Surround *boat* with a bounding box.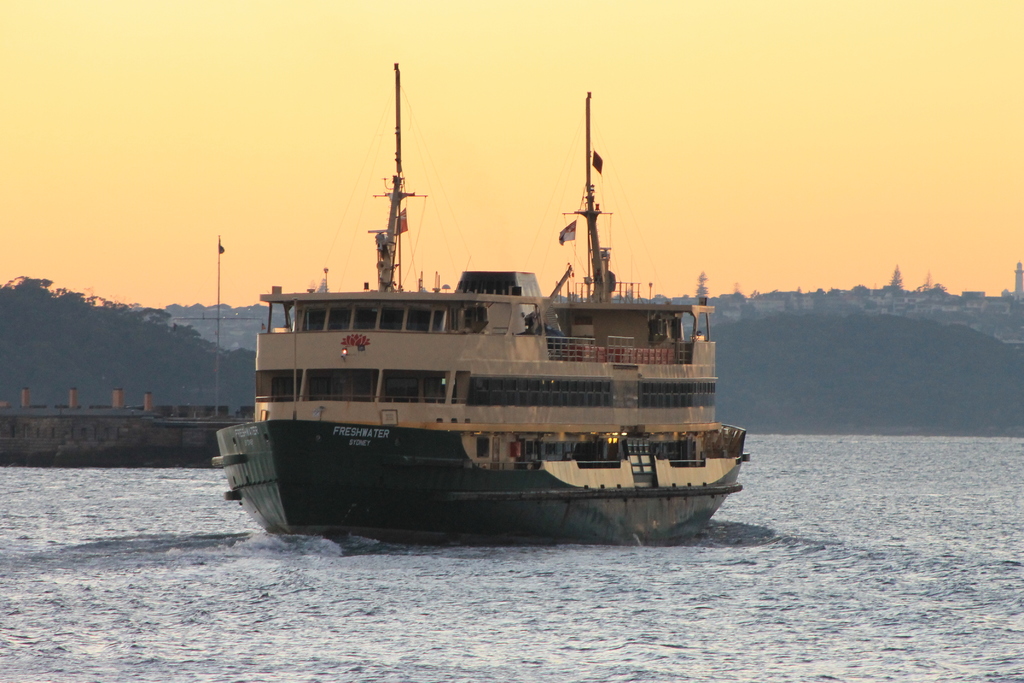
<region>196, 63, 756, 550</region>.
